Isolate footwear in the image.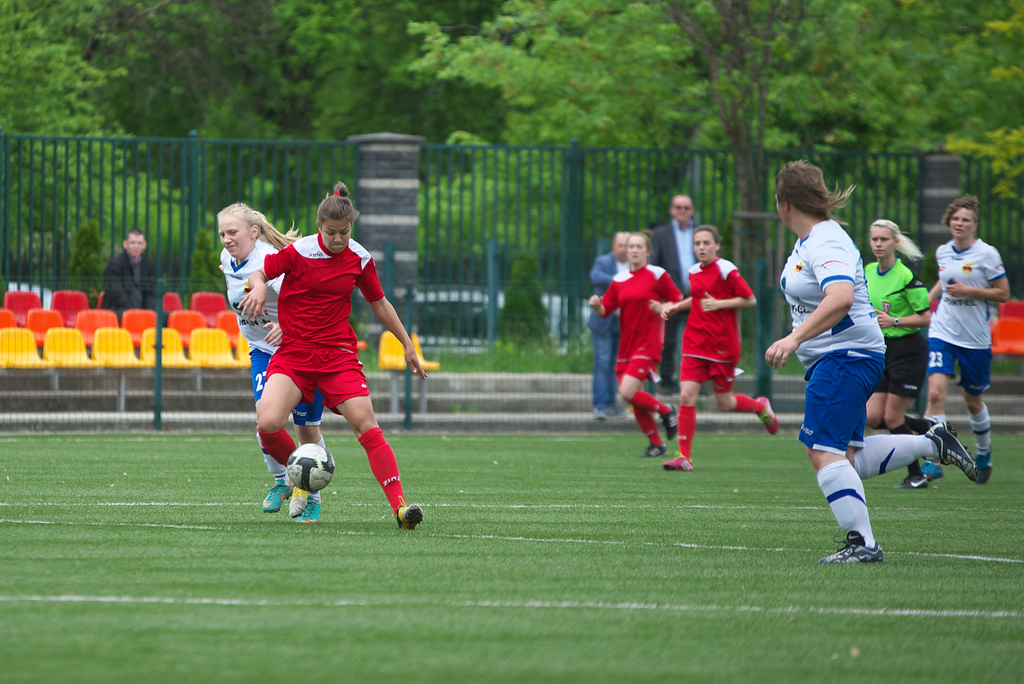
Isolated region: [928, 424, 976, 478].
